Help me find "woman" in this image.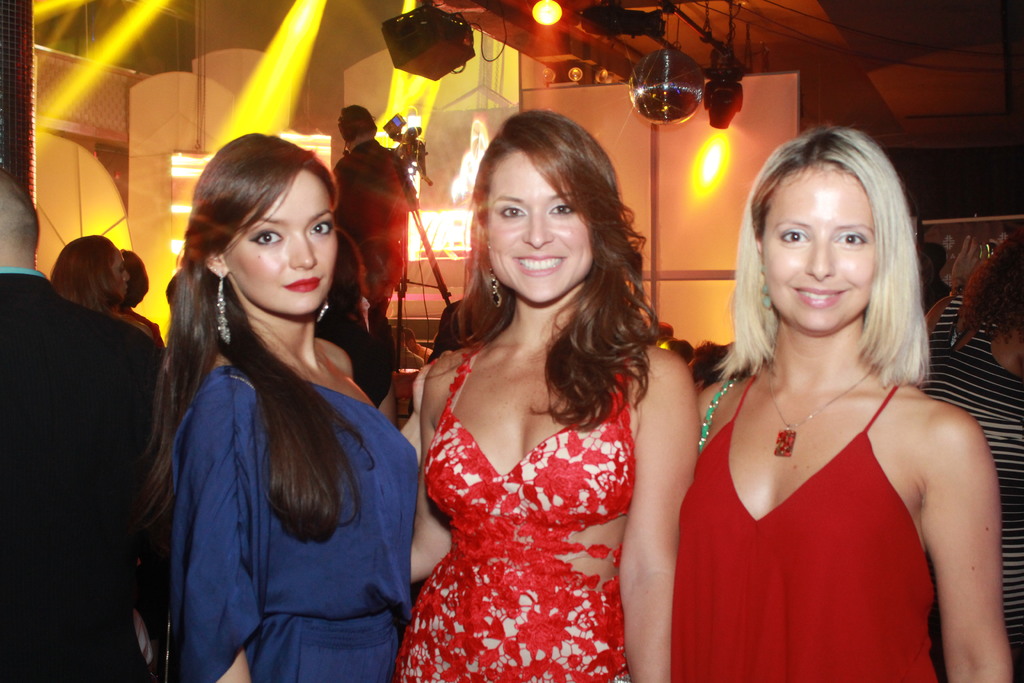
Found it: (x1=138, y1=128, x2=420, y2=680).
